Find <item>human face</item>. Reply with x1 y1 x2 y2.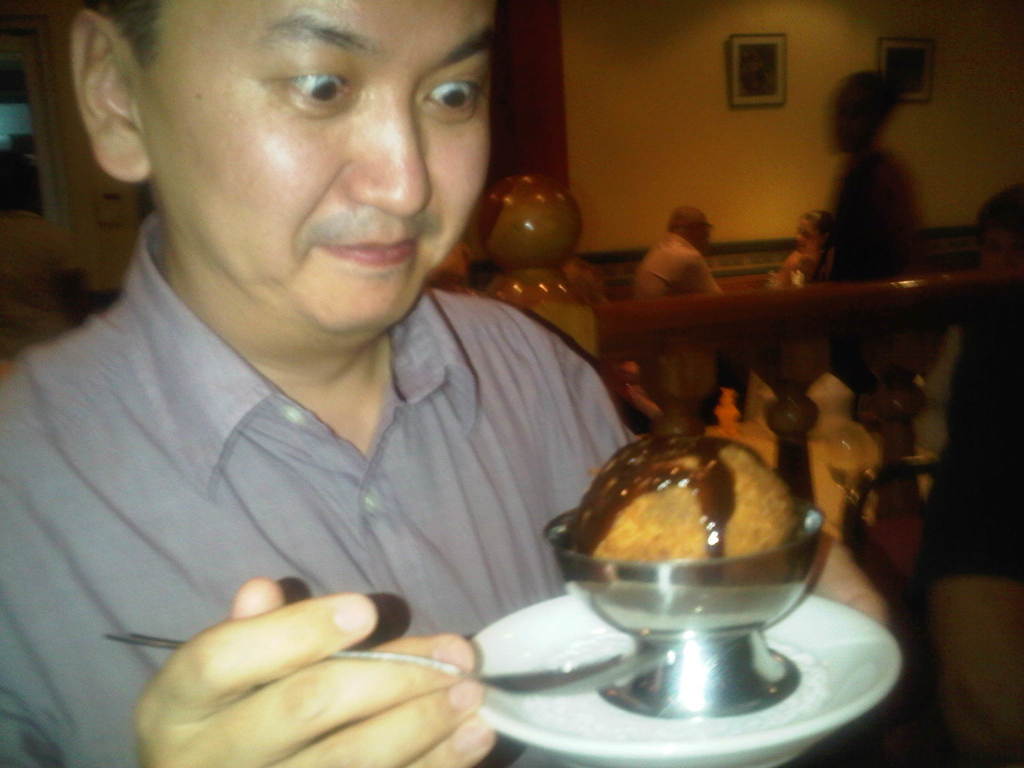
981 230 1023 271.
